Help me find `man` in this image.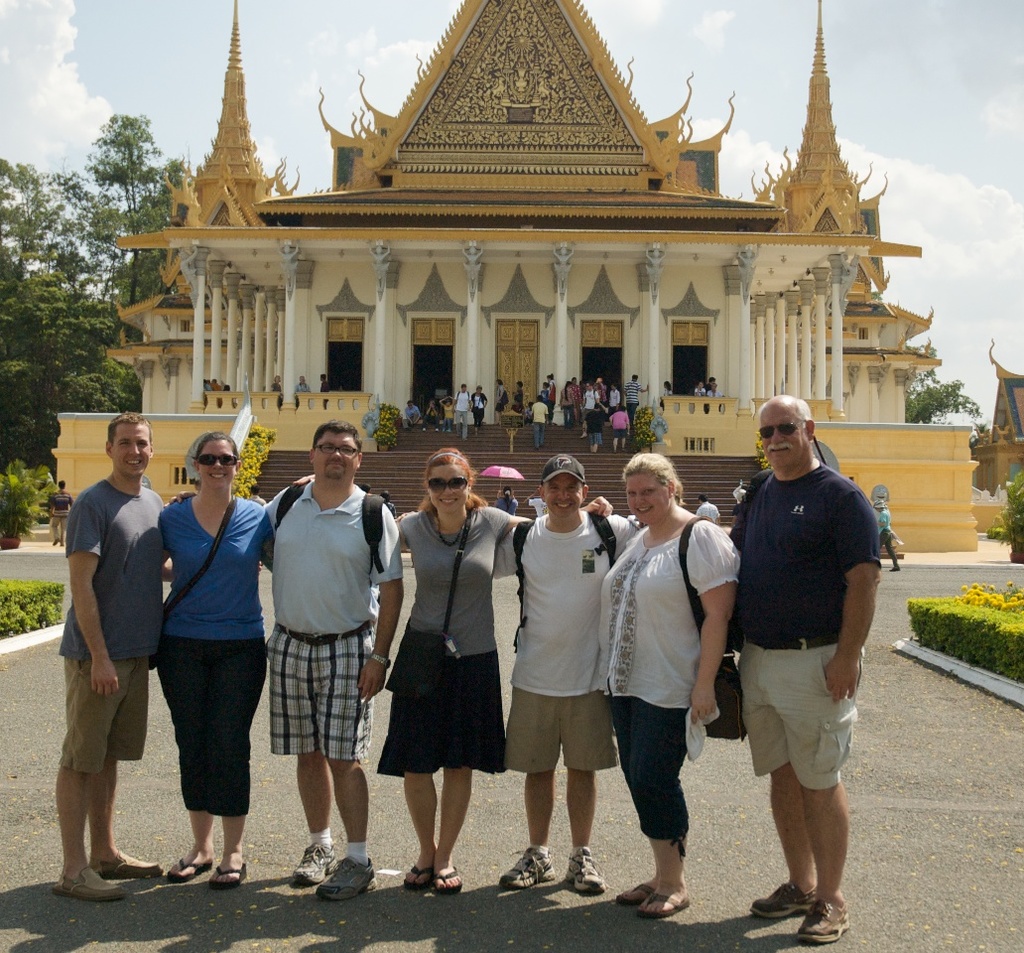
Found it: (x1=295, y1=374, x2=310, y2=404).
